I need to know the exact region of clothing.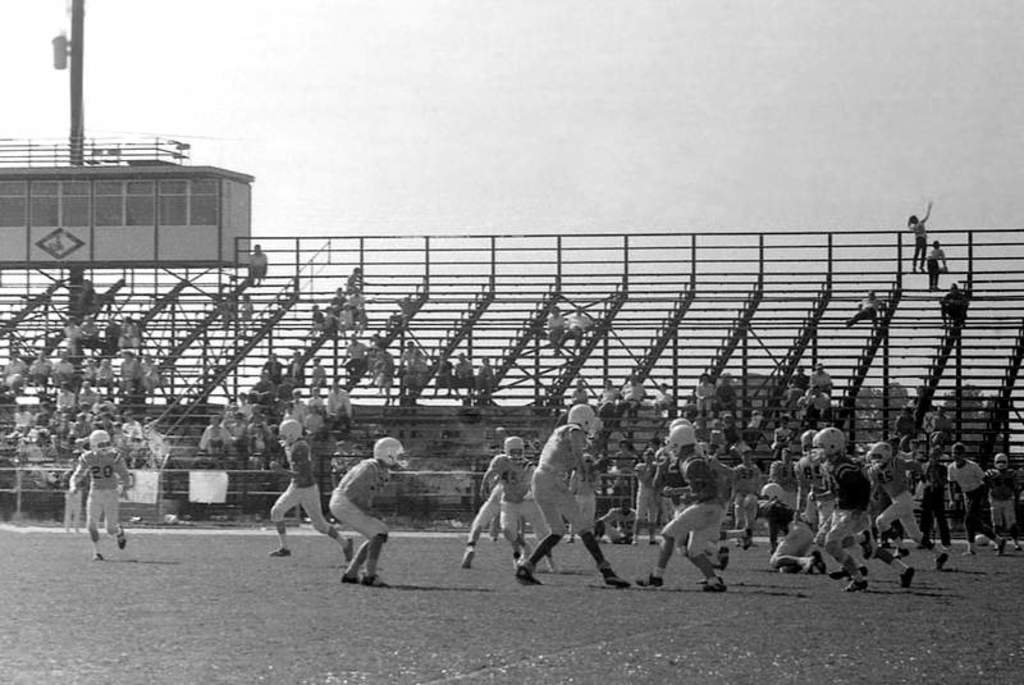
Region: bbox(474, 452, 535, 531).
